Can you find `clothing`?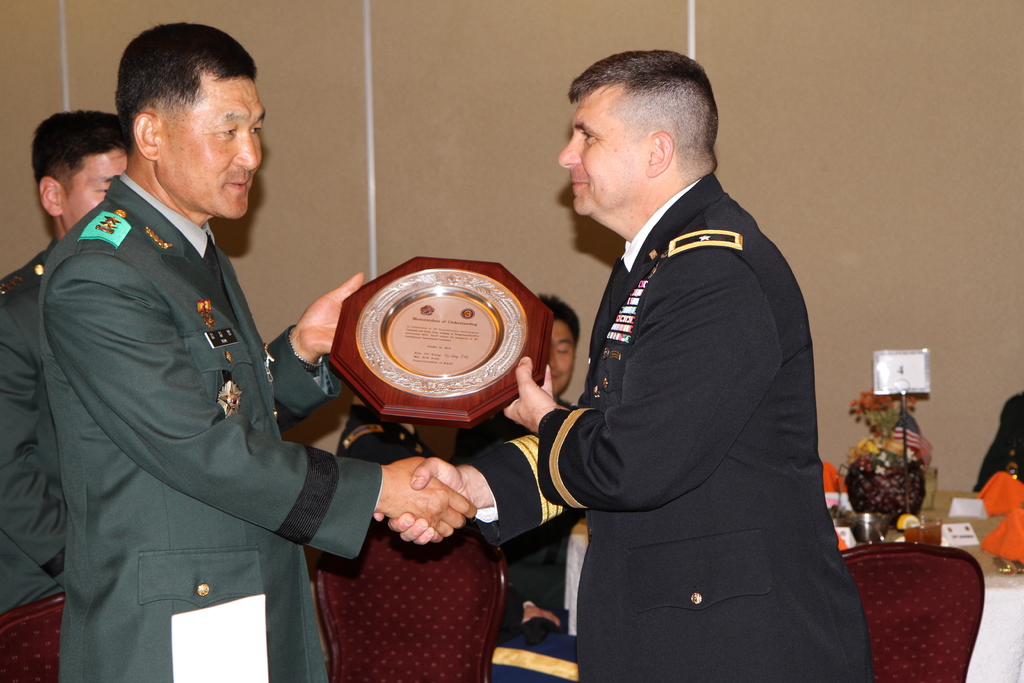
Yes, bounding box: [0, 236, 70, 629].
